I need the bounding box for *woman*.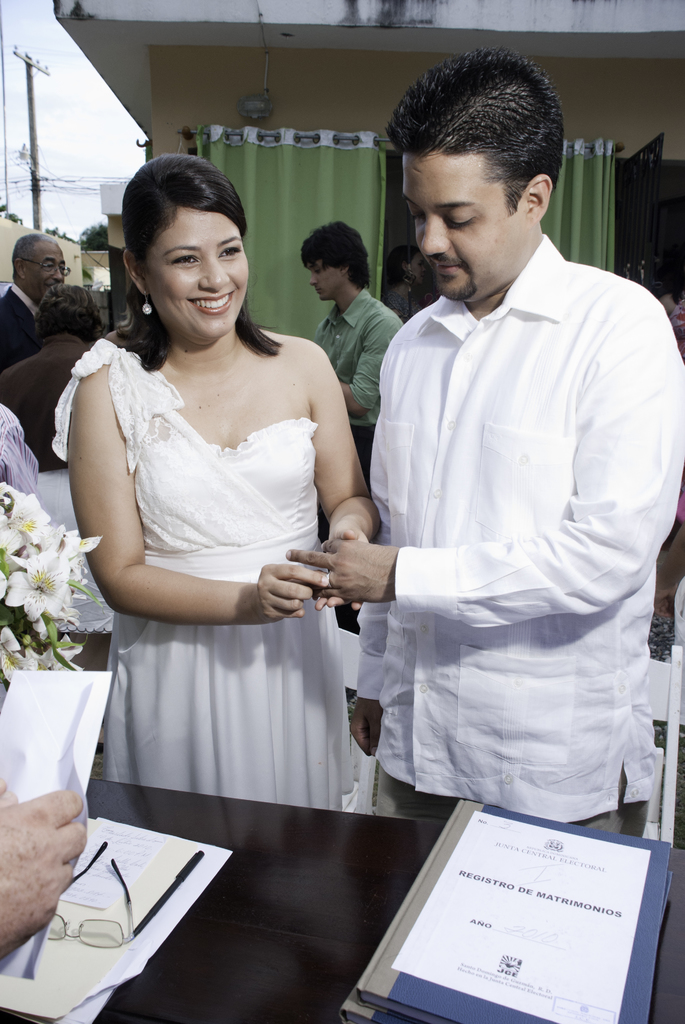
Here it is: region(41, 201, 397, 945).
